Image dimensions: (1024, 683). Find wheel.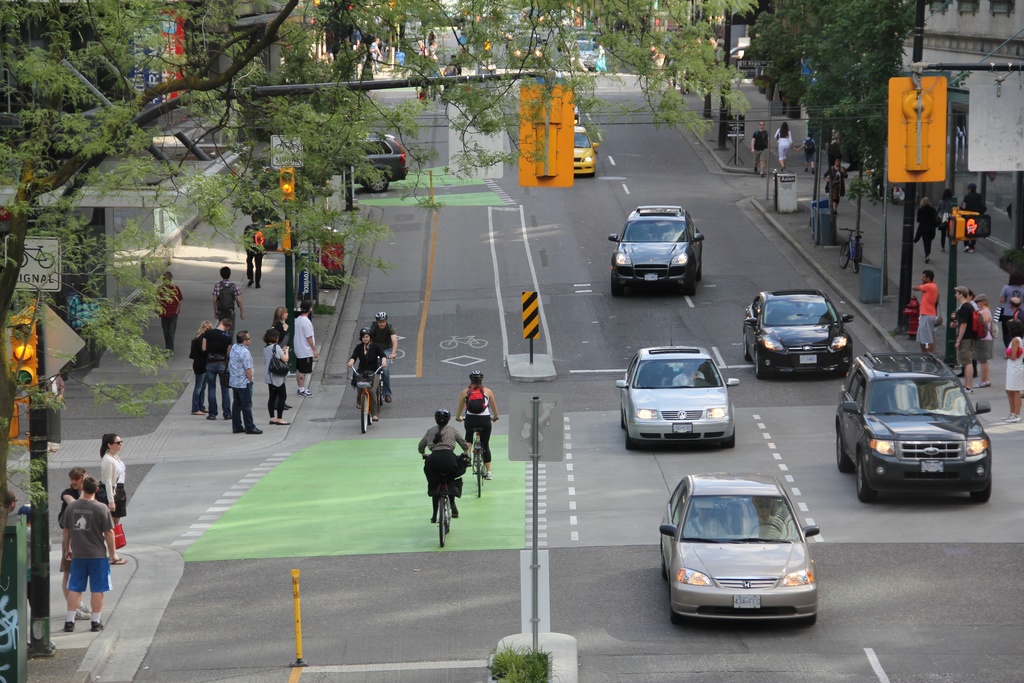
[742,332,751,361].
